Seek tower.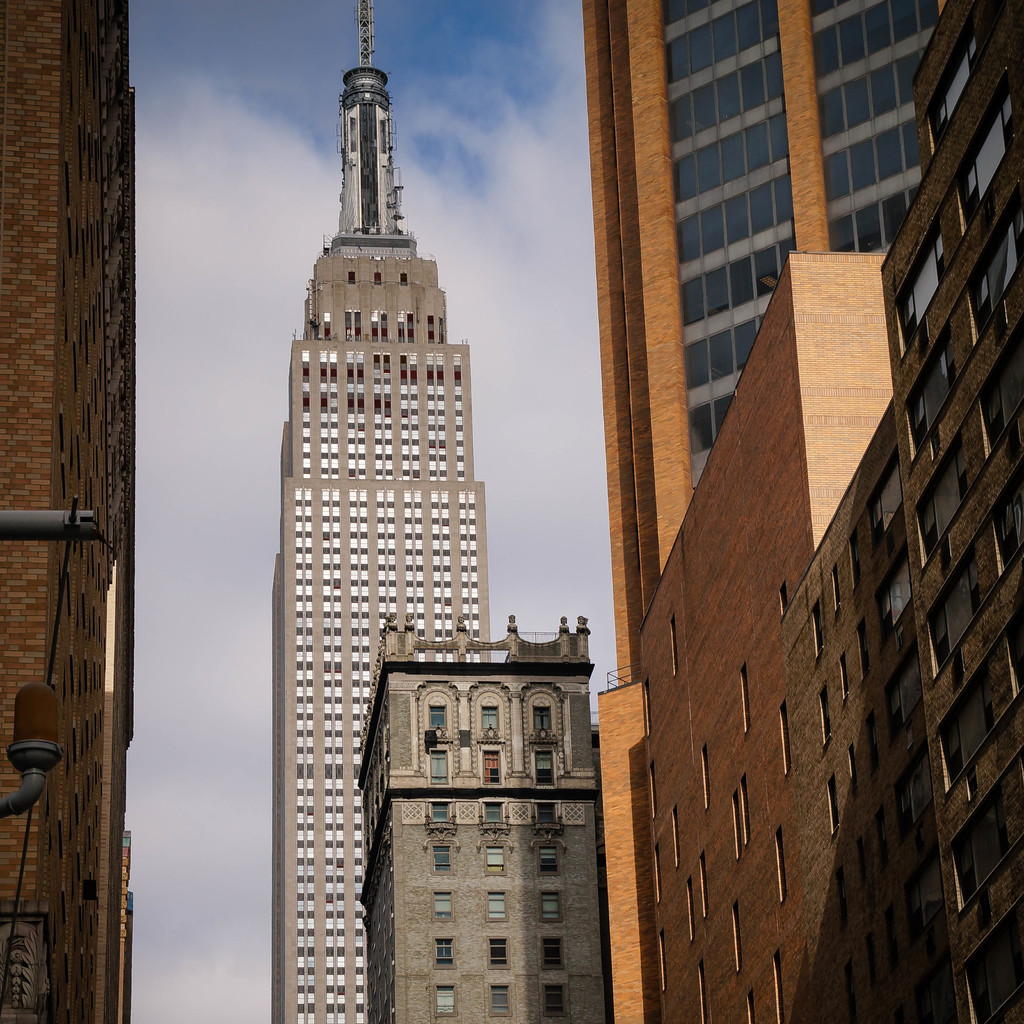
(269, 0, 492, 1023).
